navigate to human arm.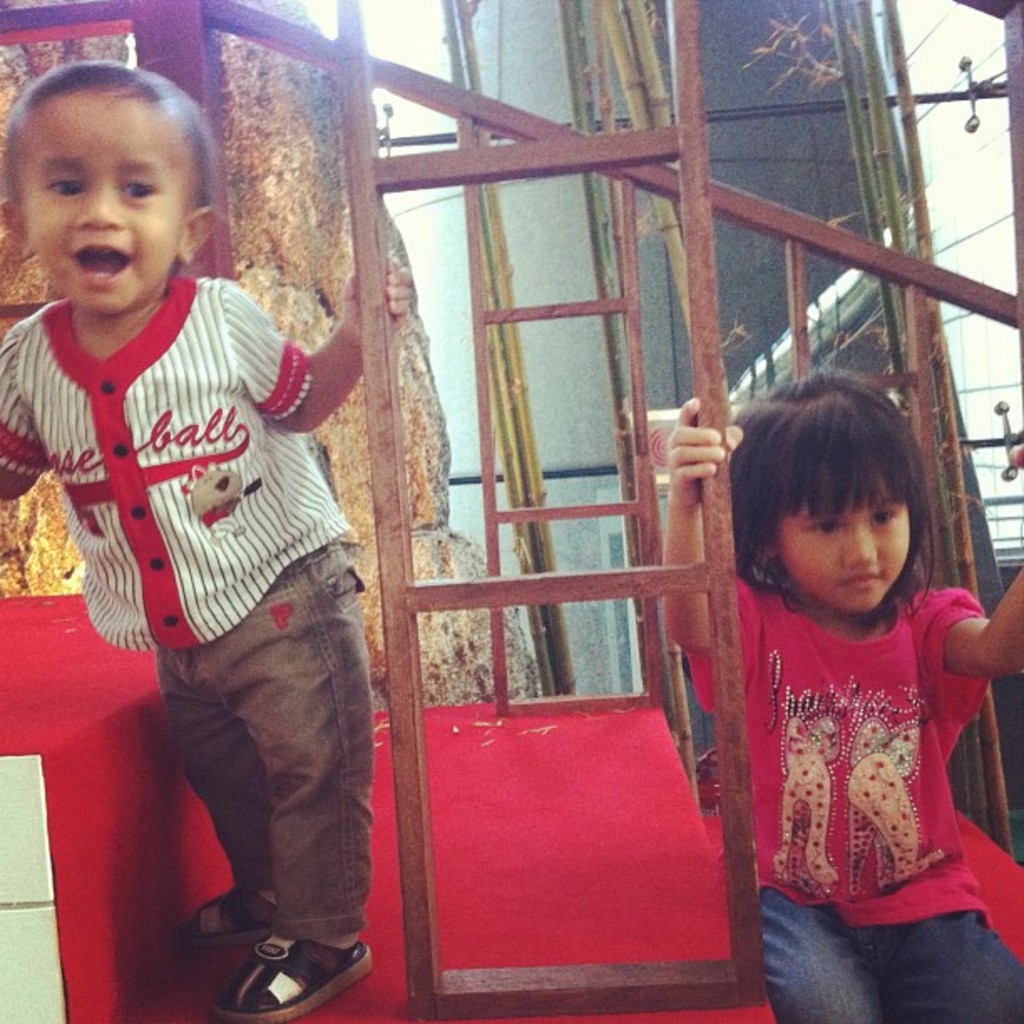
Navigation target: x1=929, y1=557, x2=1022, y2=704.
